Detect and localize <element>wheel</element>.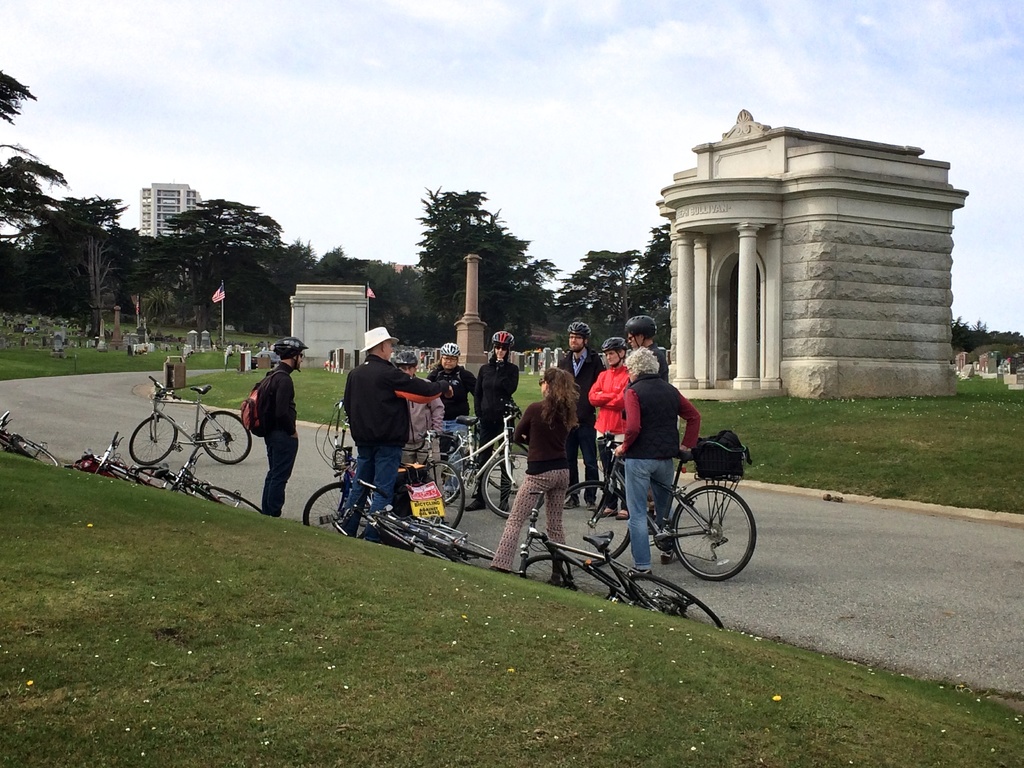
Localized at bbox(564, 479, 634, 566).
